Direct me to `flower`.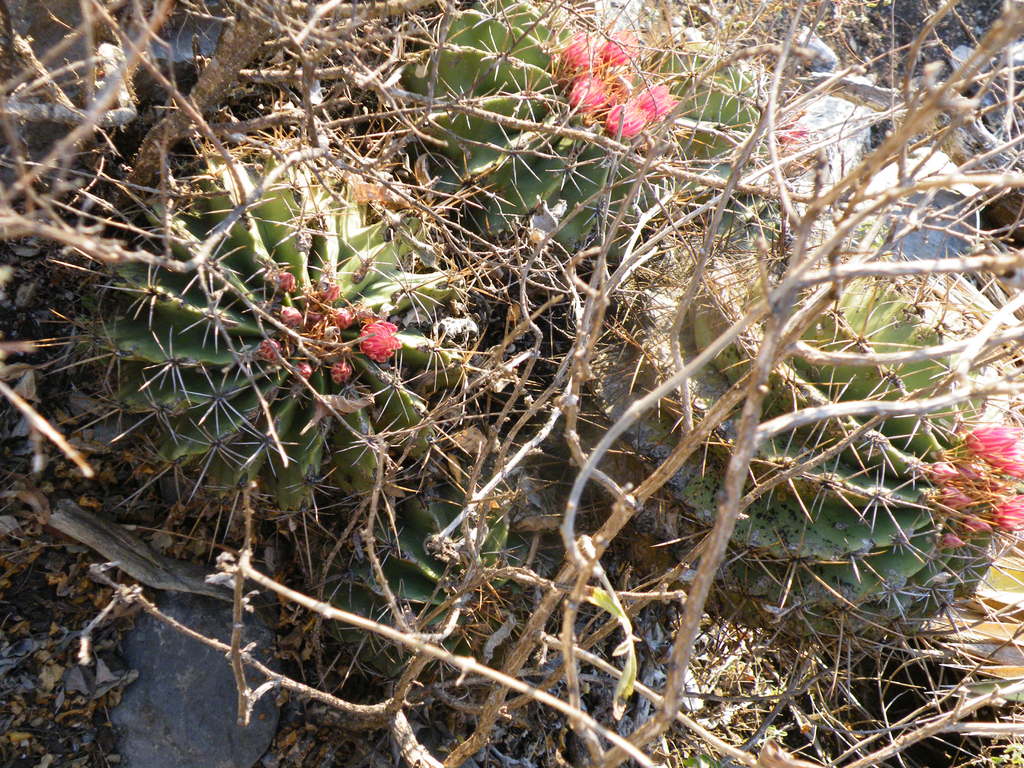
Direction: 323/285/343/301.
